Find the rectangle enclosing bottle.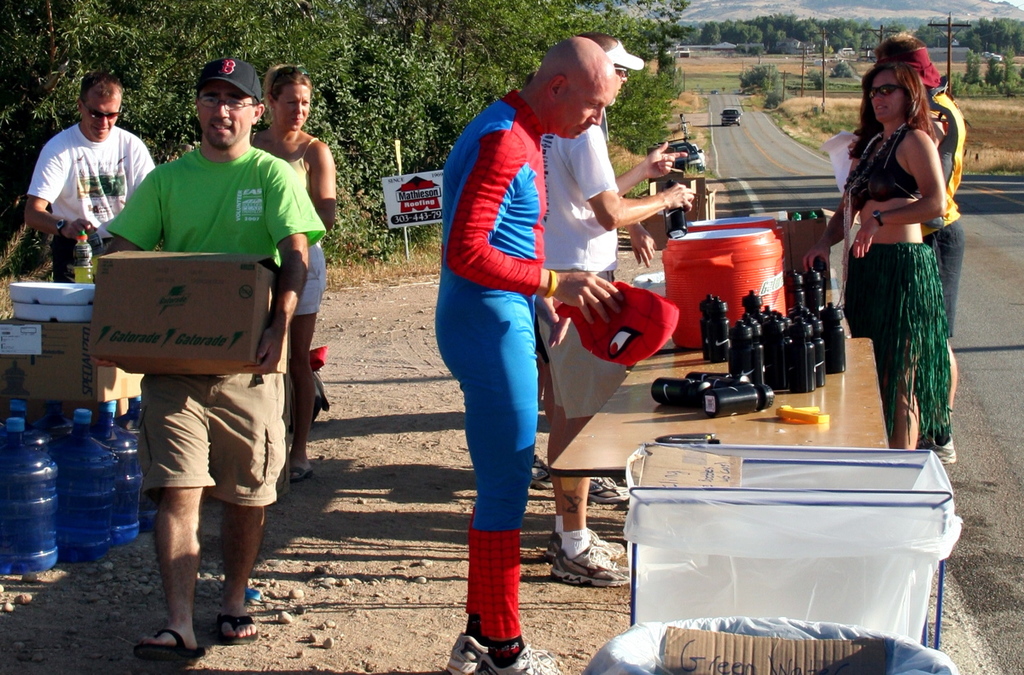
{"left": 794, "top": 276, "right": 812, "bottom": 322}.
